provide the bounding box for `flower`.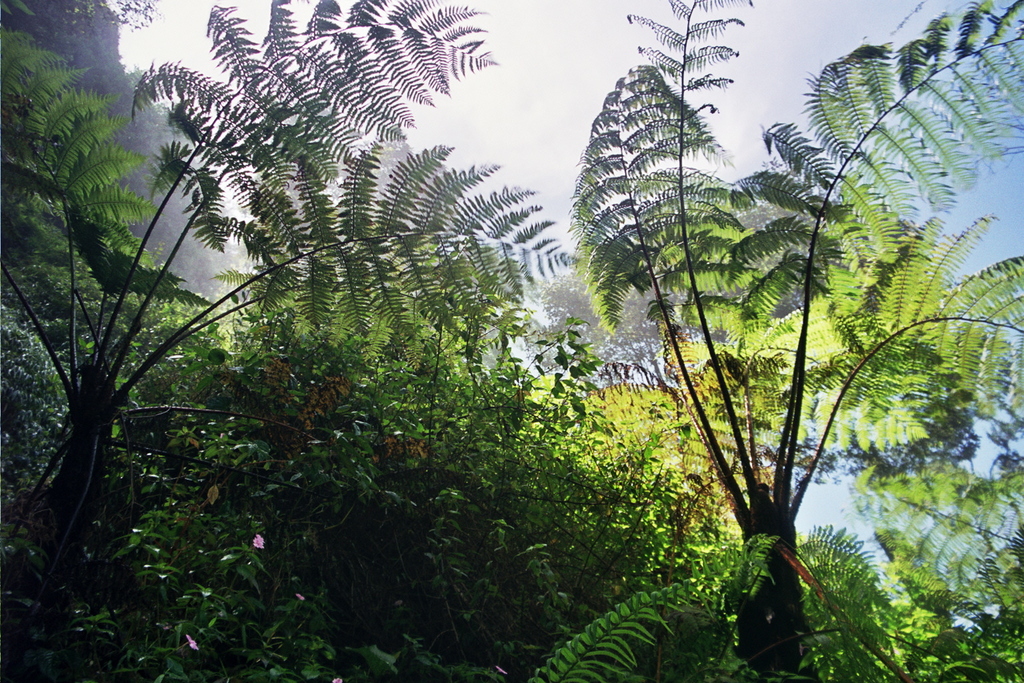
(x1=251, y1=537, x2=265, y2=546).
